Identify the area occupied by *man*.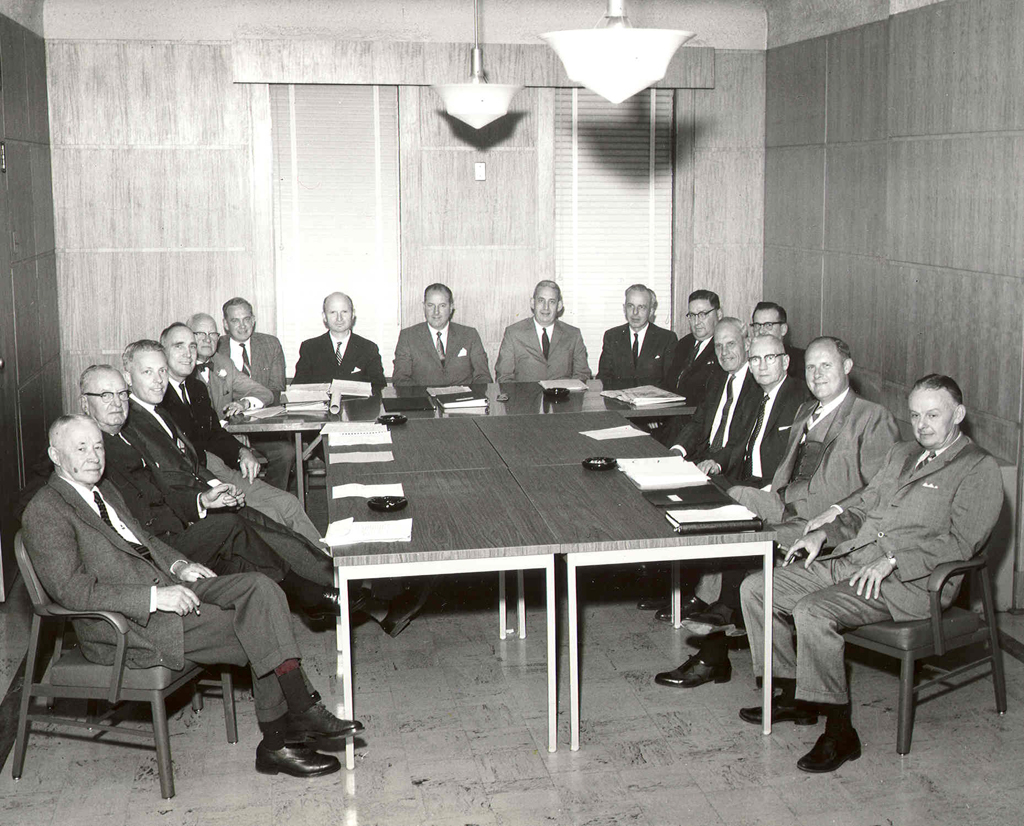
Area: pyautogui.locateOnScreen(651, 337, 901, 690).
